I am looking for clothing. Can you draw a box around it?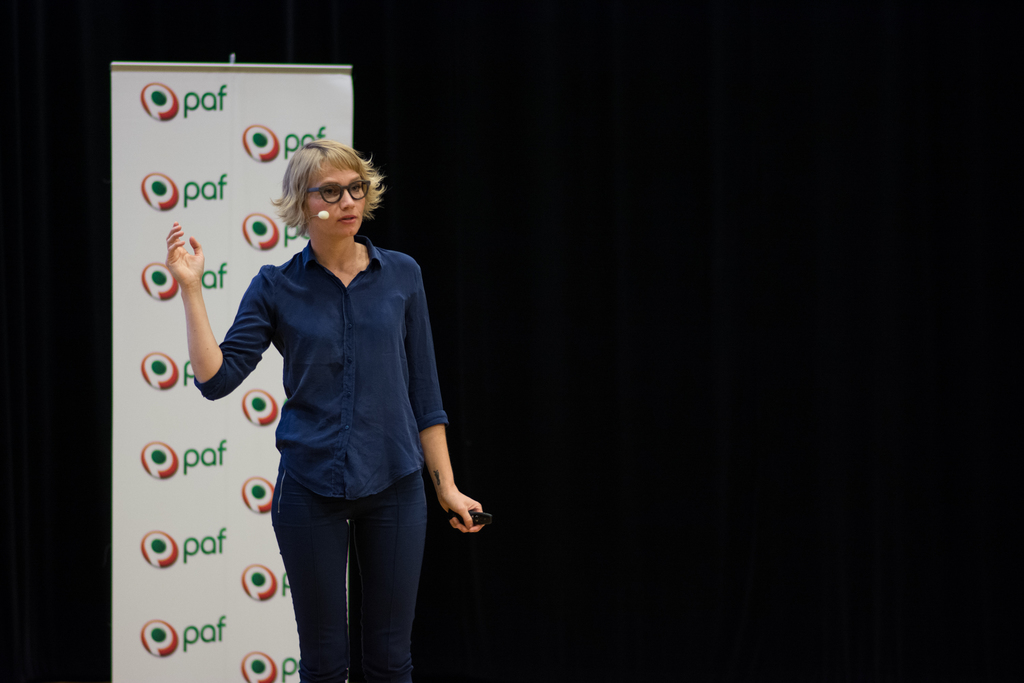
Sure, the bounding box is crop(192, 235, 451, 682).
